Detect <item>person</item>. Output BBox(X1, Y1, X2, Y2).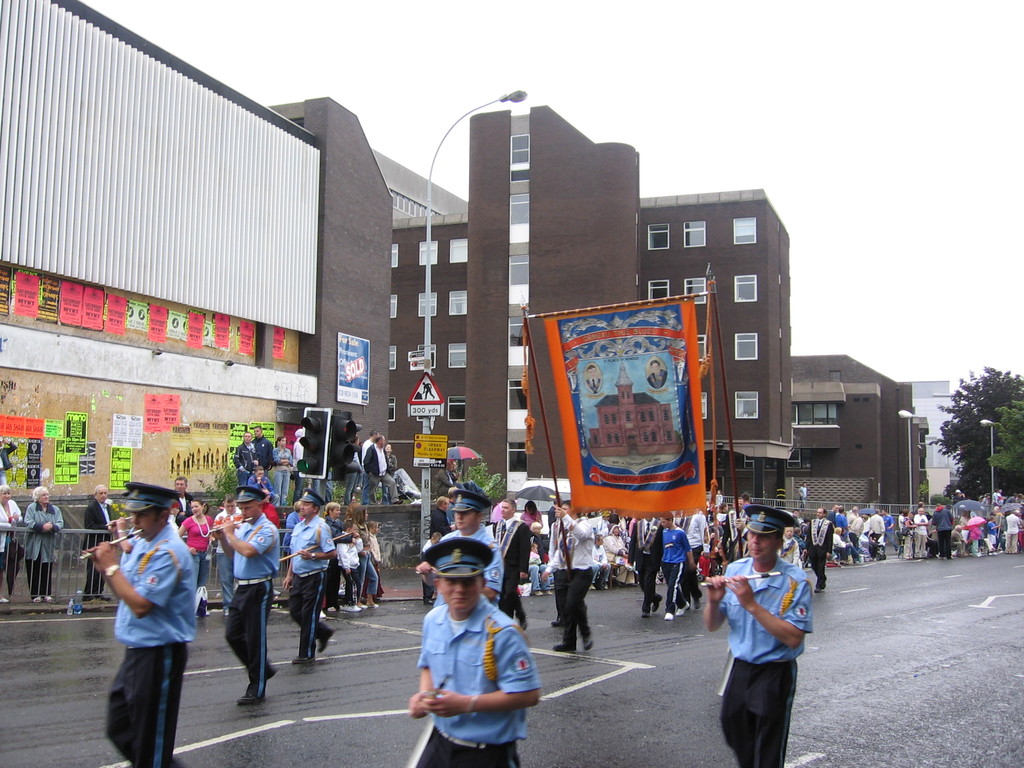
BBox(410, 534, 538, 767).
